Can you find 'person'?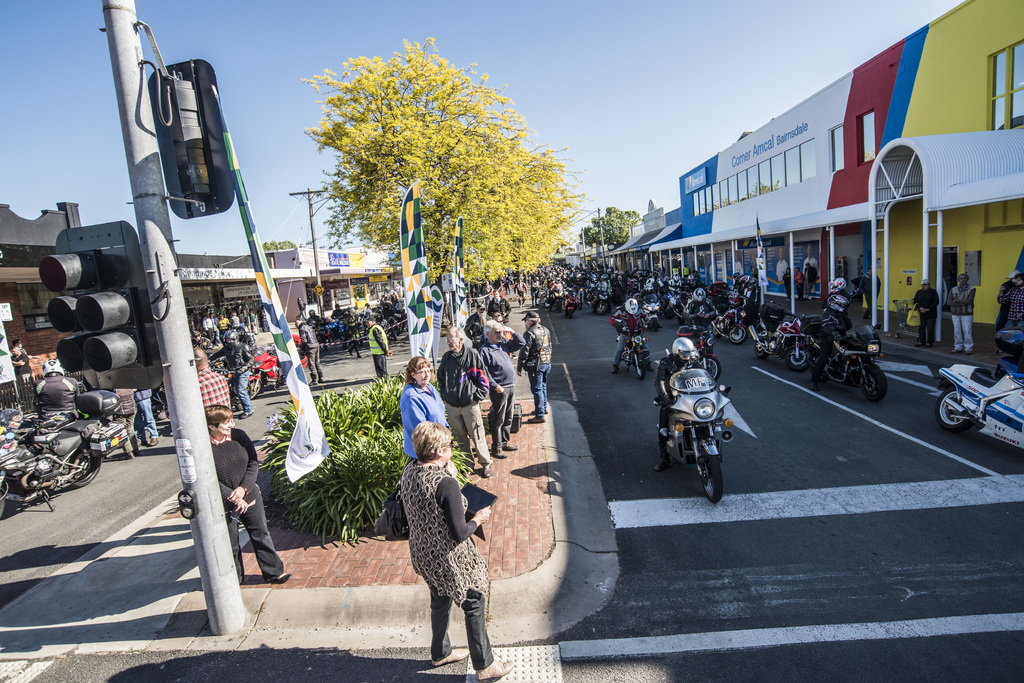
Yes, bounding box: 434/328/492/473.
